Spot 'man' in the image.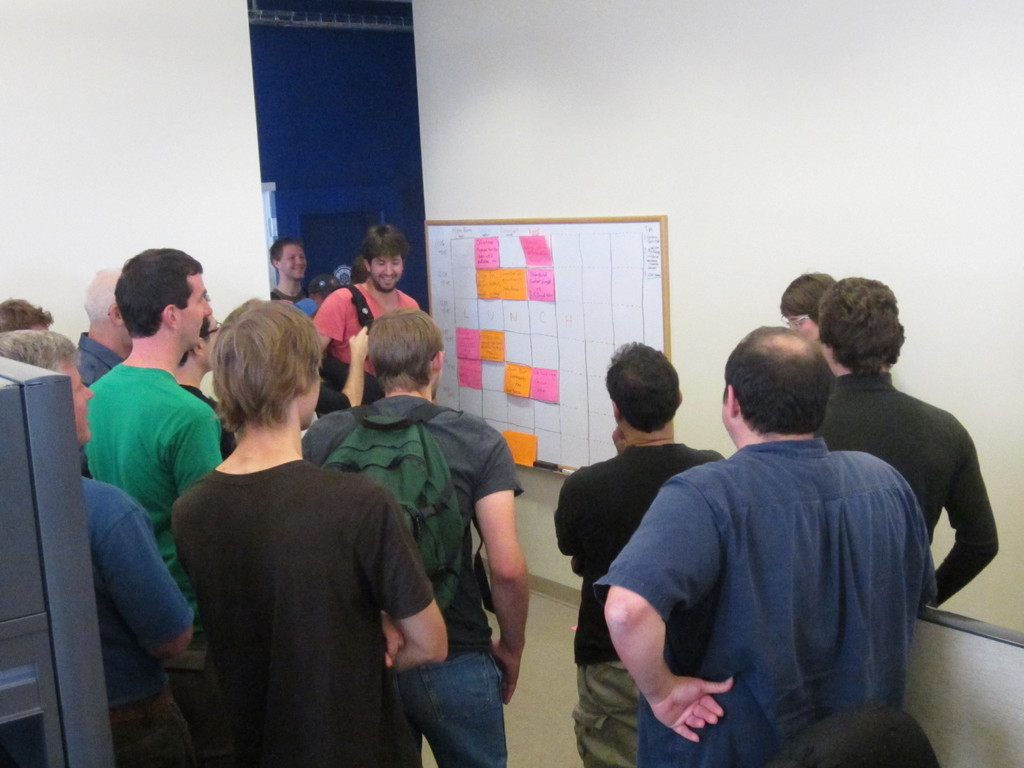
'man' found at [x1=303, y1=308, x2=529, y2=767].
